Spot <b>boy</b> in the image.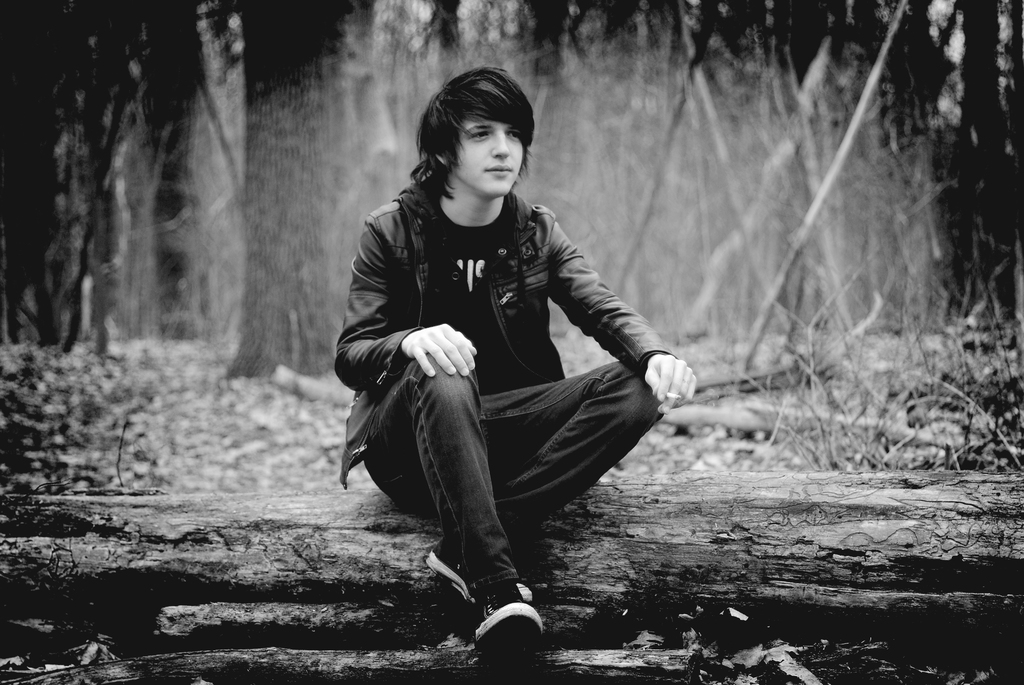
<b>boy</b> found at [x1=289, y1=79, x2=723, y2=648].
